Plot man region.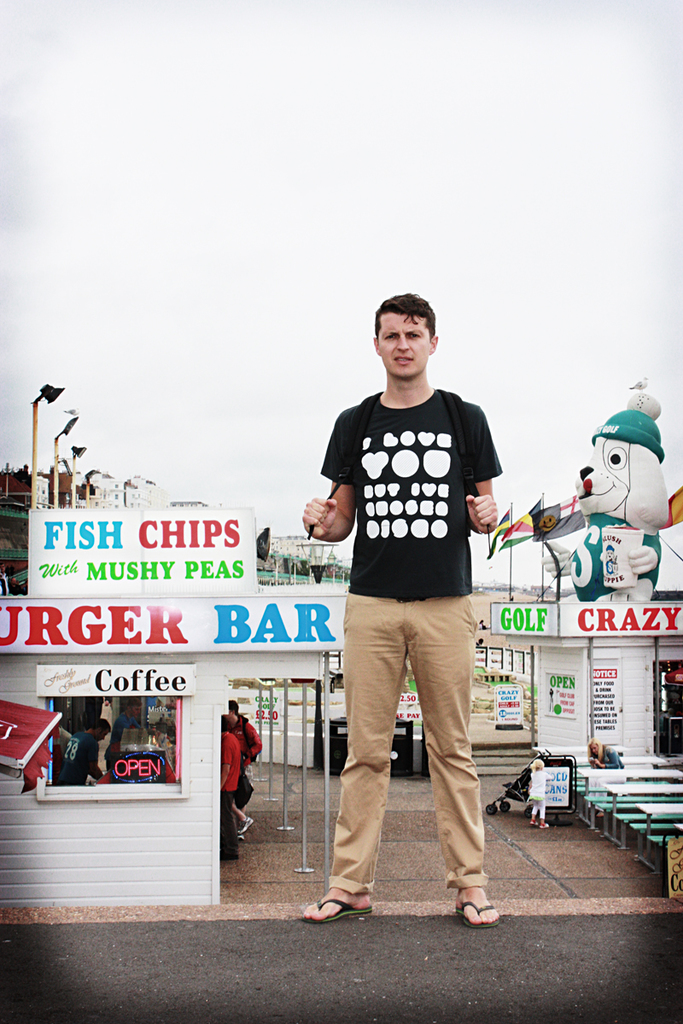
Plotted at crop(218, 731, 240, 845).
